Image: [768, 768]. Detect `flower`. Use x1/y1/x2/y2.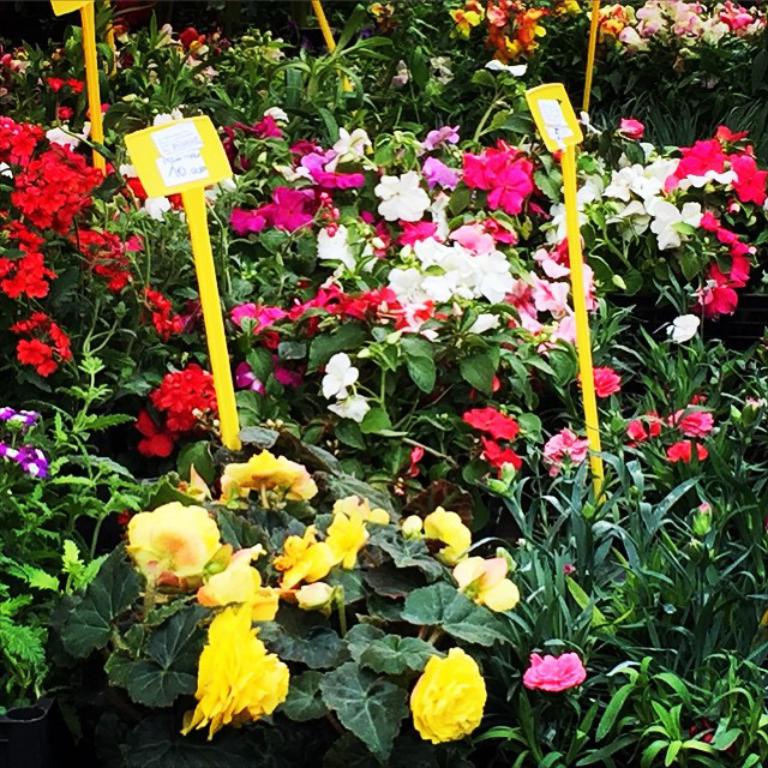
174/605/299/743.
